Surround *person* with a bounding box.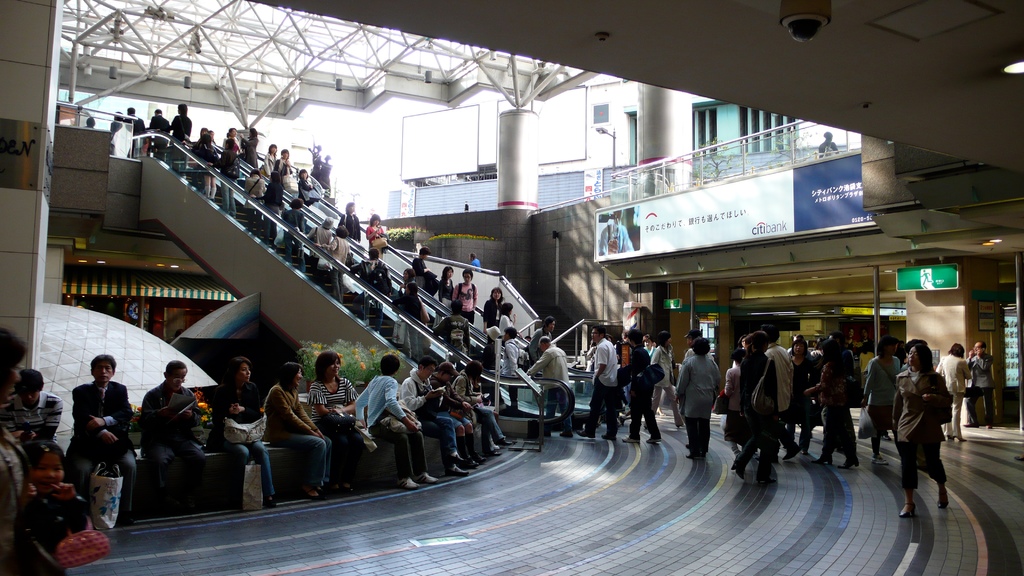
box=[257, 167, 285, 243].
